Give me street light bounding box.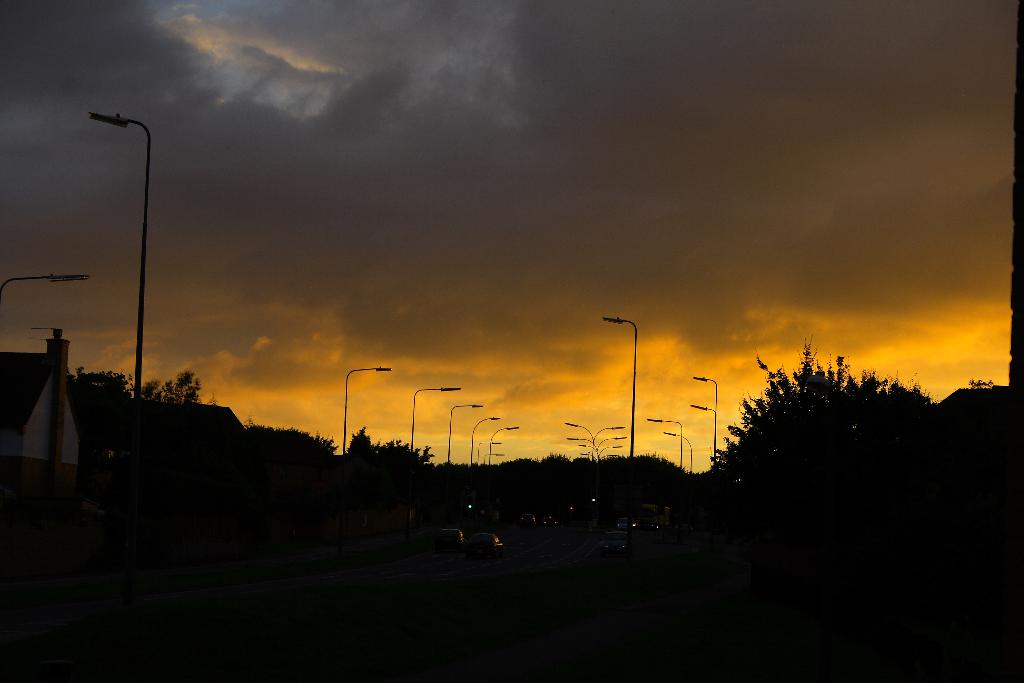
select_region(446, 399, 480, 463).
